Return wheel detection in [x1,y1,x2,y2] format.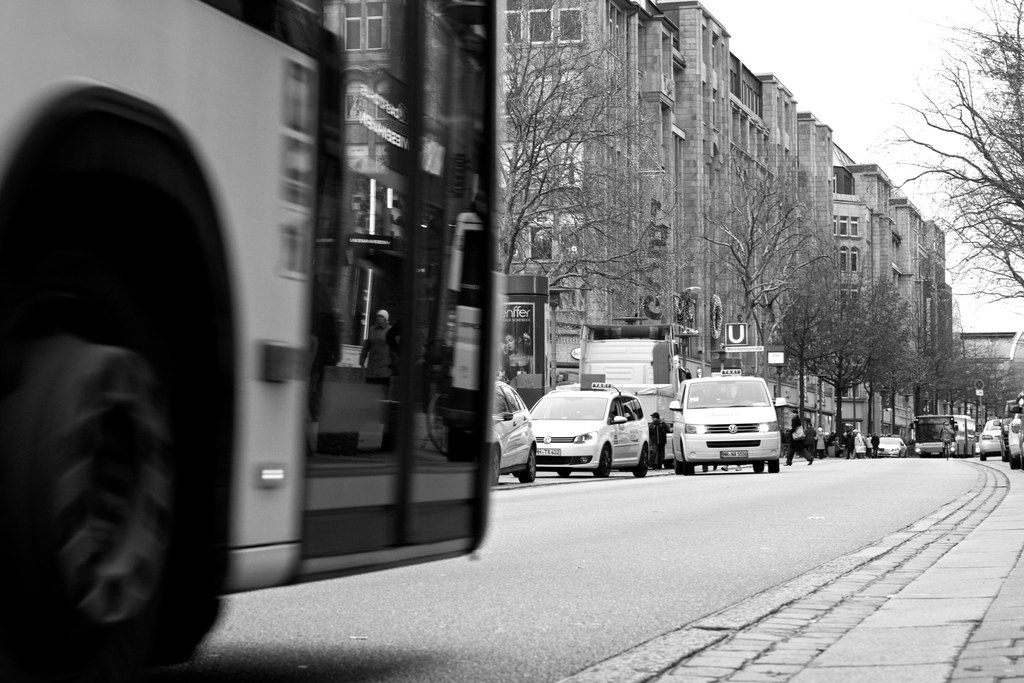
[921,451,926,457].
